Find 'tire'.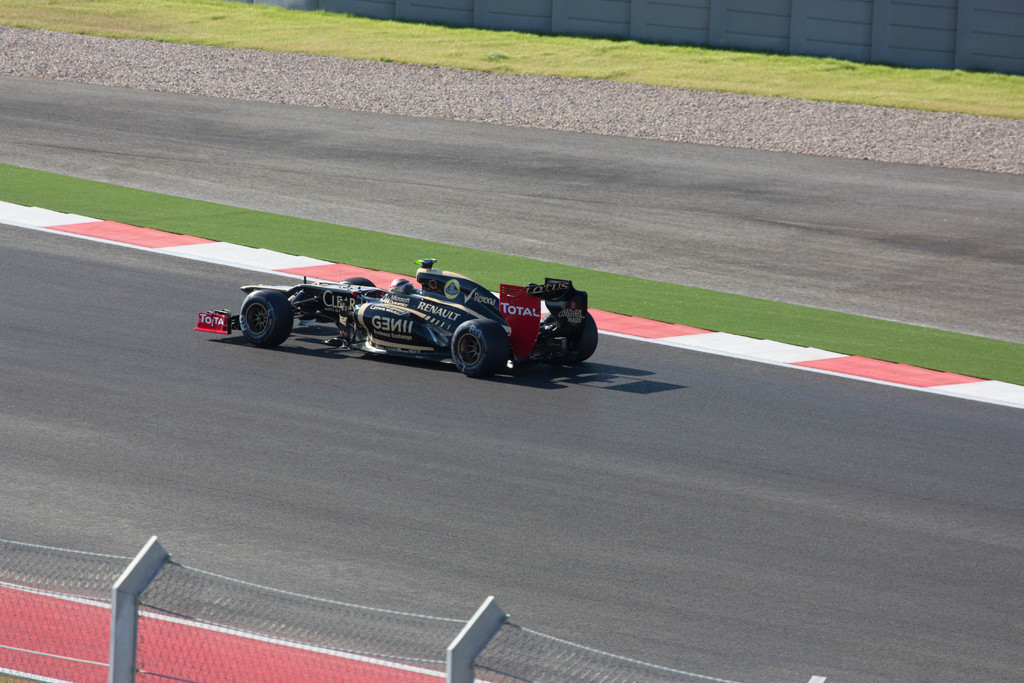
crop(452, 322, 509, 379).
